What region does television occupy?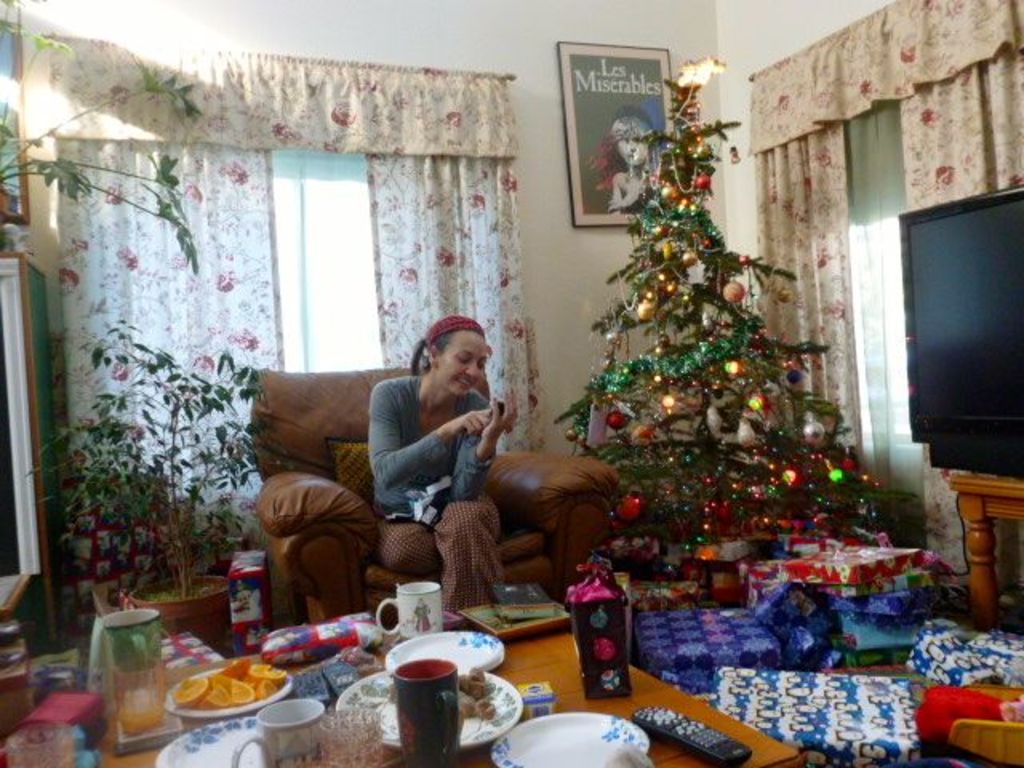
[896,181,1022,483].
